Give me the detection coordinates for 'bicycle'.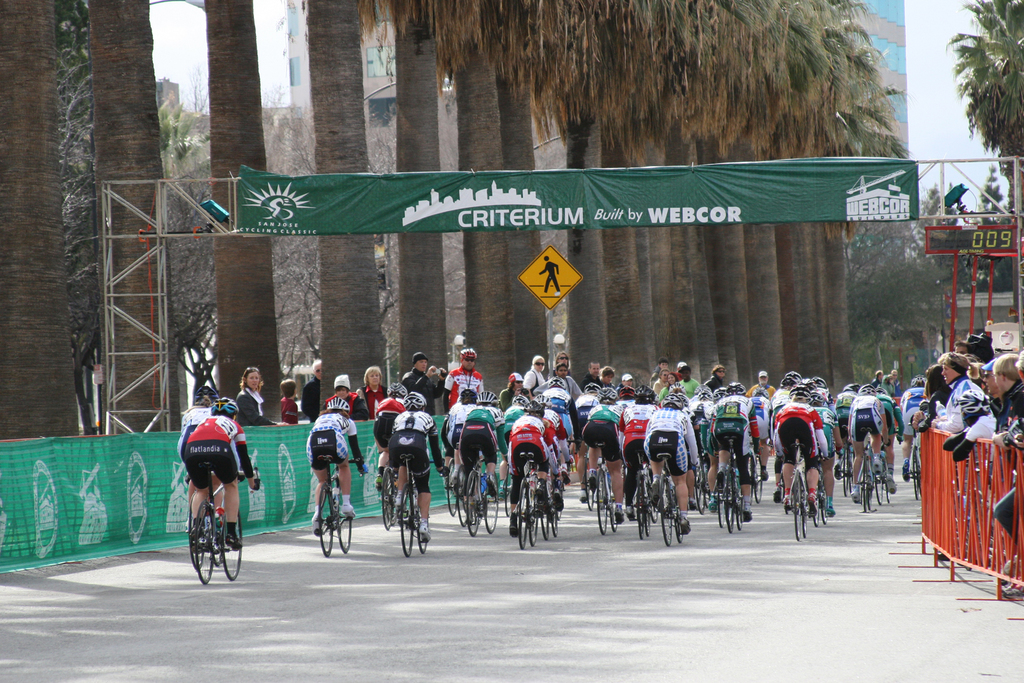
x1=793, y1=467, x2=808, y2=546.
